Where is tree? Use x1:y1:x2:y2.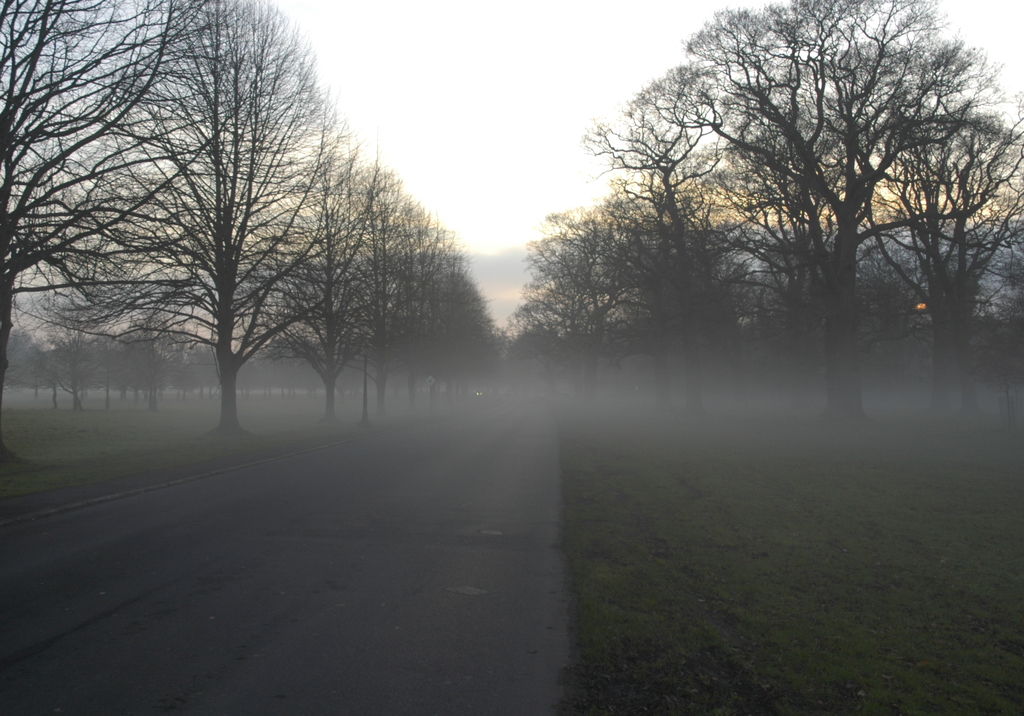
279:190:465:409.
